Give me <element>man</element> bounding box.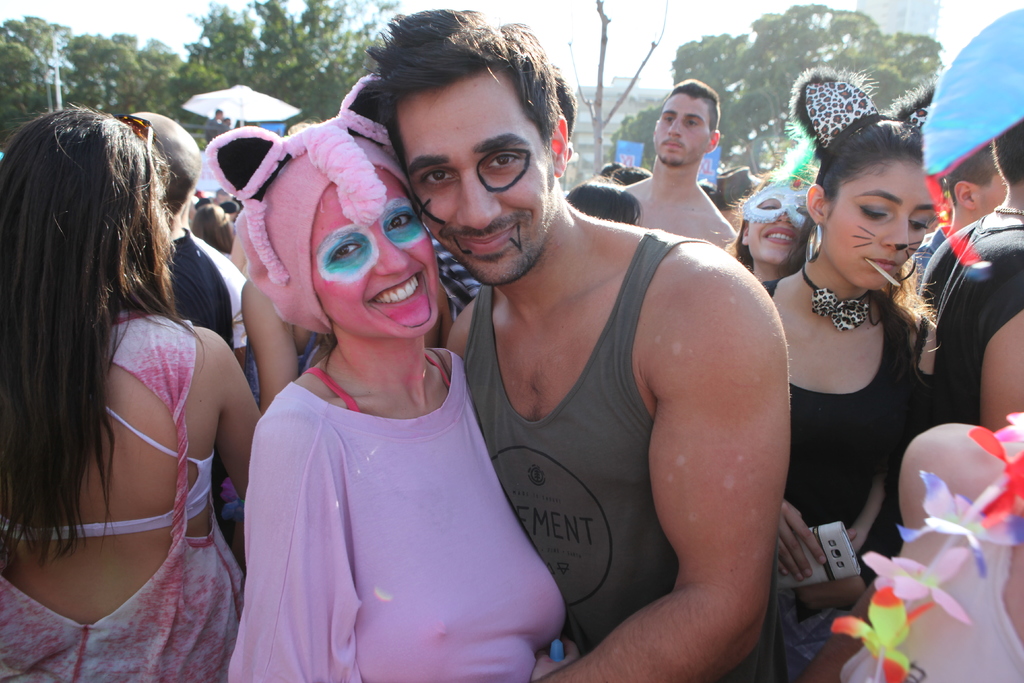
bbox=[620, 78, 741, 252].
